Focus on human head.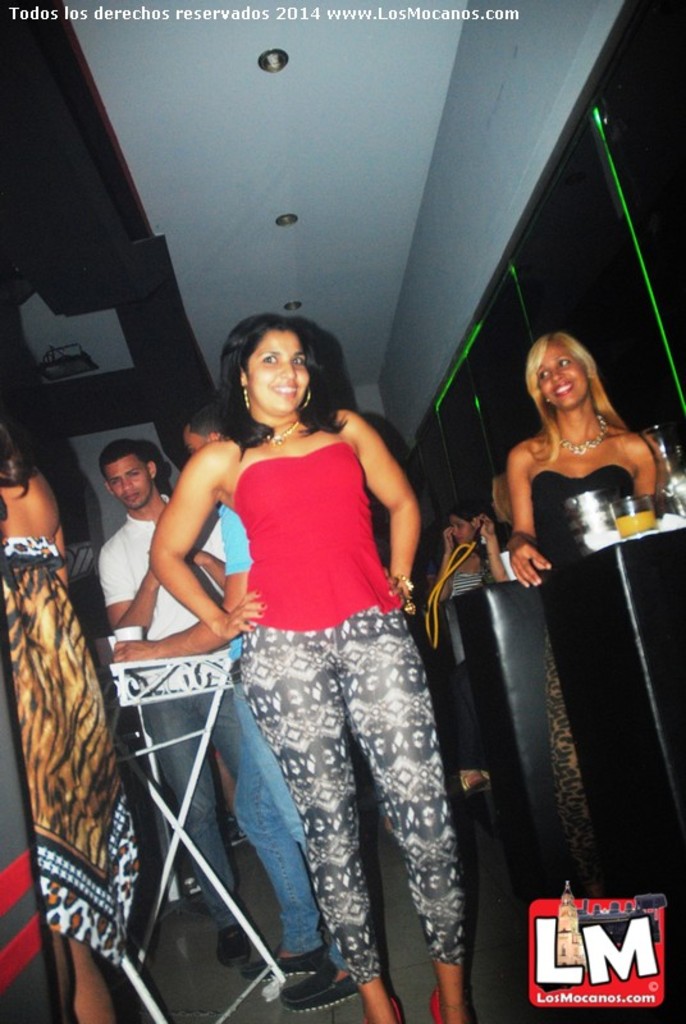
Focused at [x1=521, y1=332, x2=599, y2=411].
